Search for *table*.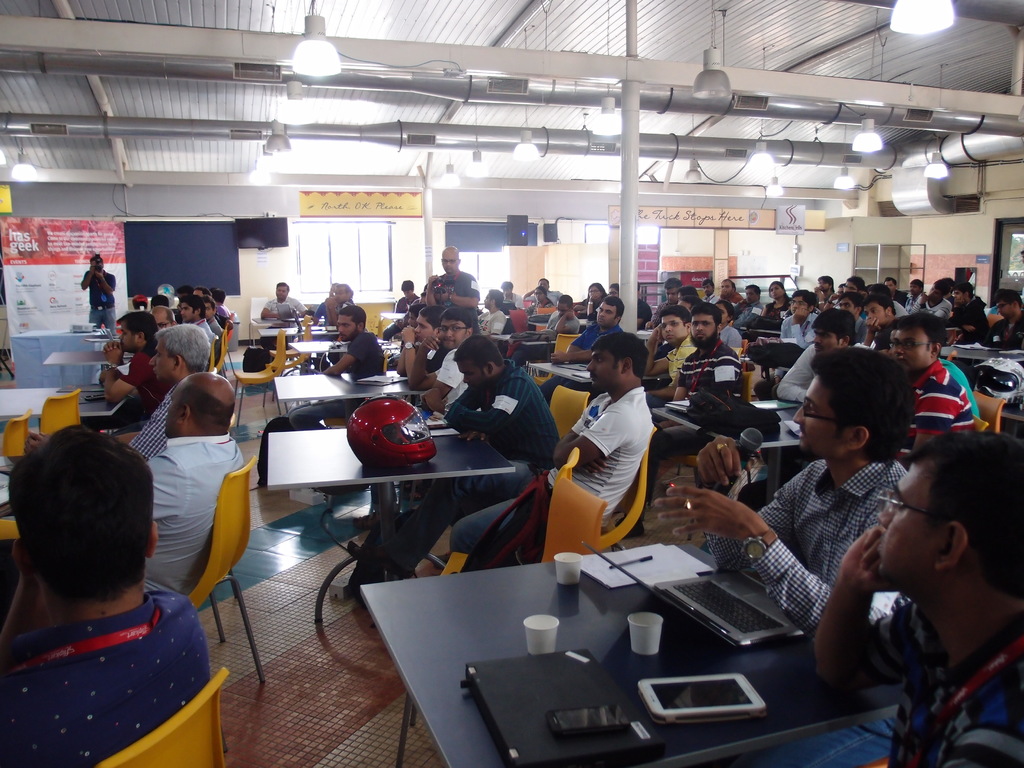
Found at rect(303, 519, 934, 767).
